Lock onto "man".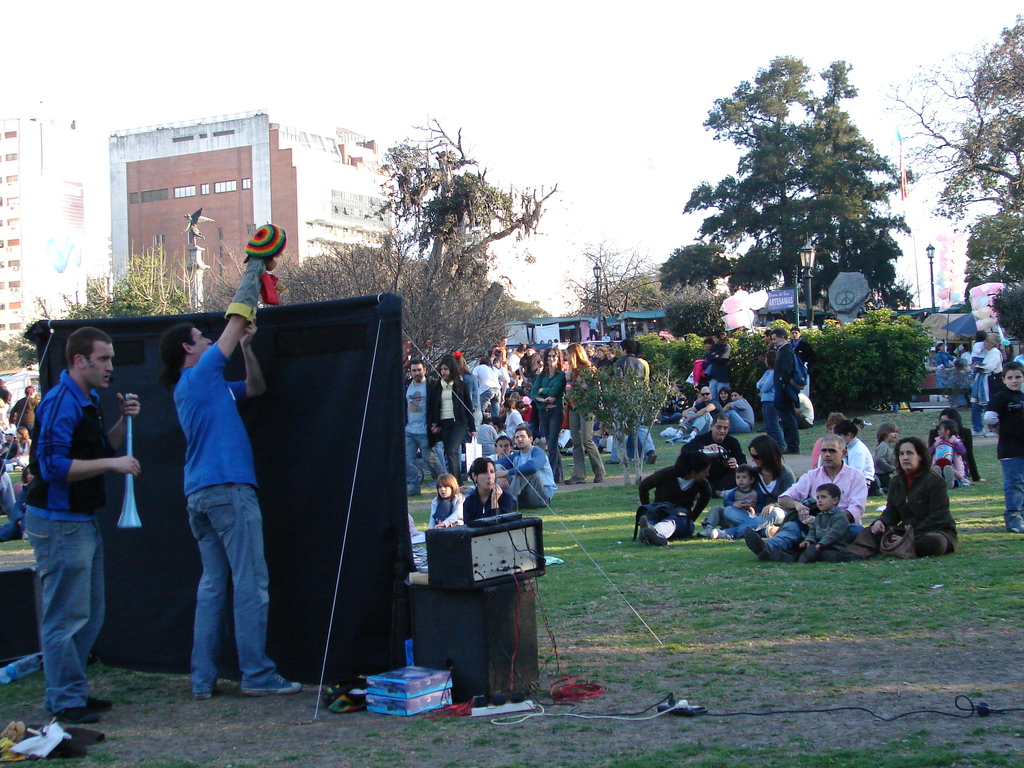
Locked: bbox=[788, 326, 817, 410].
